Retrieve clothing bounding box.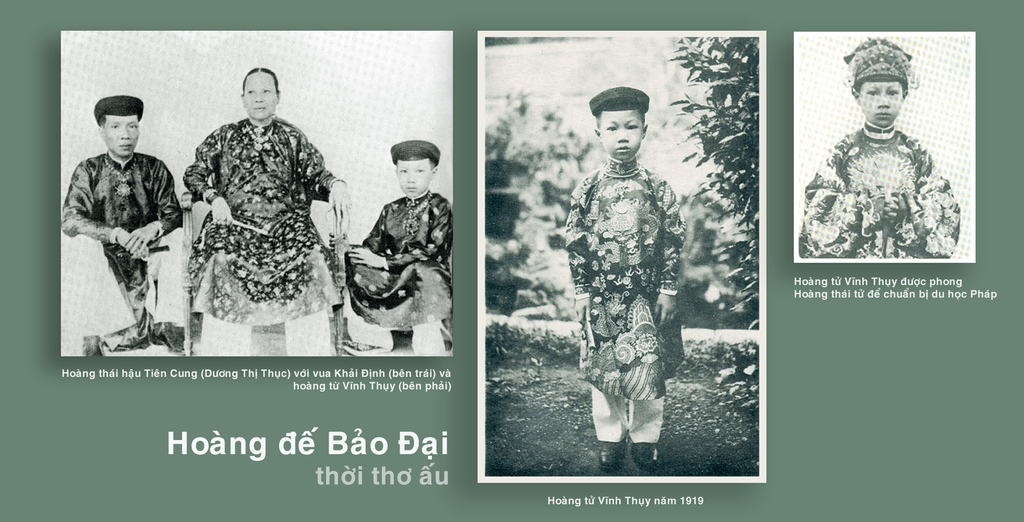
Bounding box: (left=63, top=147, right=184, bottom=344).
